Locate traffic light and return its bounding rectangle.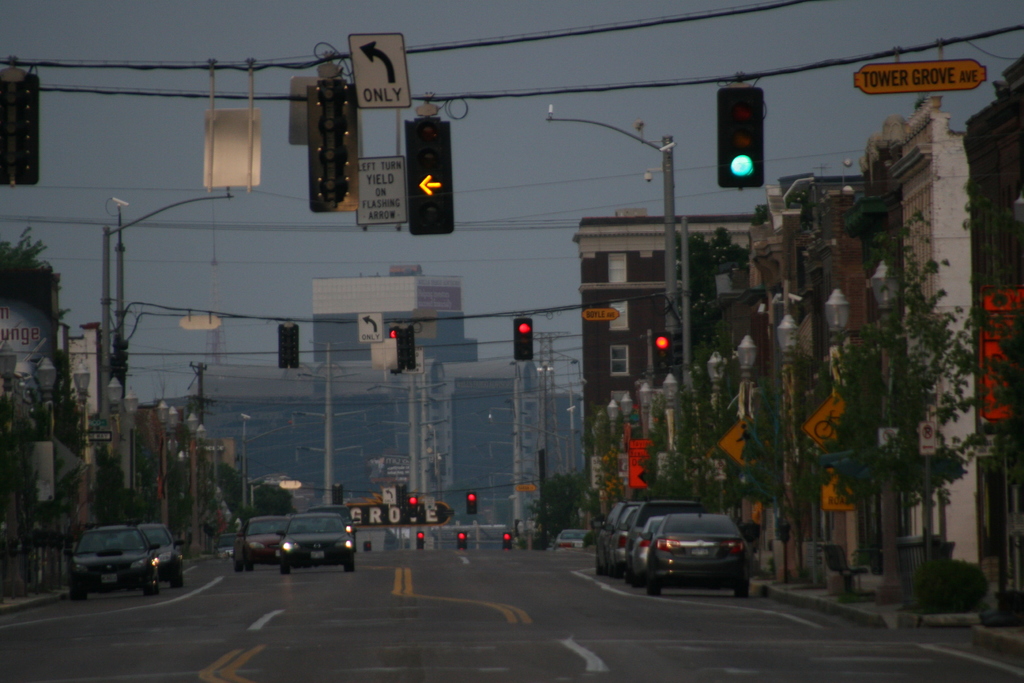
l=308, t=60, r=358, b=212.
